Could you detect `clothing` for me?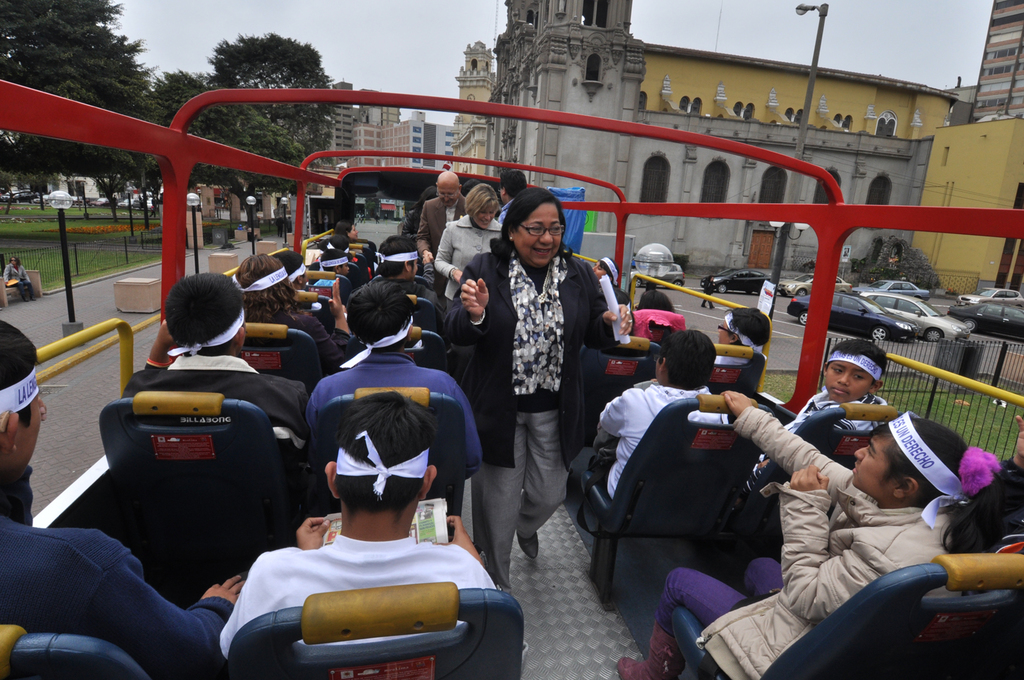
Detection result: bbox(431, 218, 503, 302).
